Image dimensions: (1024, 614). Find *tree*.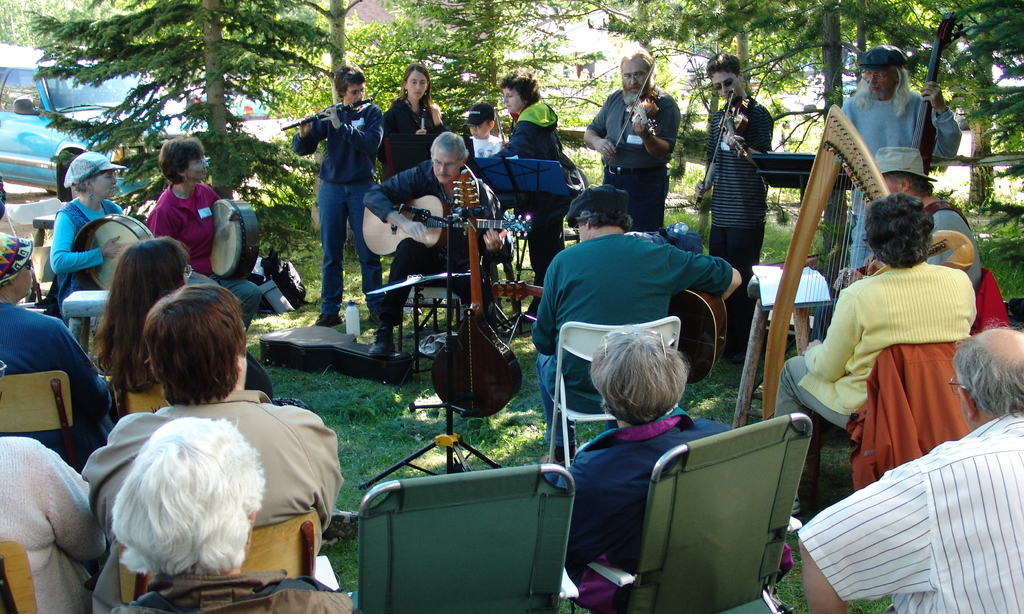
[593,0,871,157].
